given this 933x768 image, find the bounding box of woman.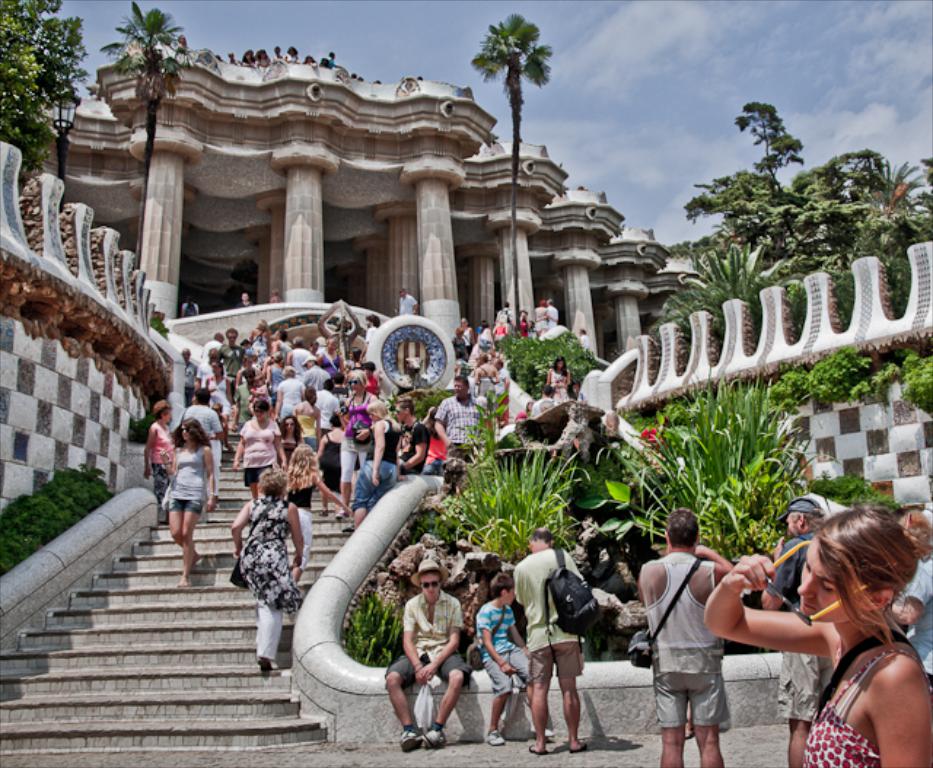
rect(471, 351, 500, 398).
